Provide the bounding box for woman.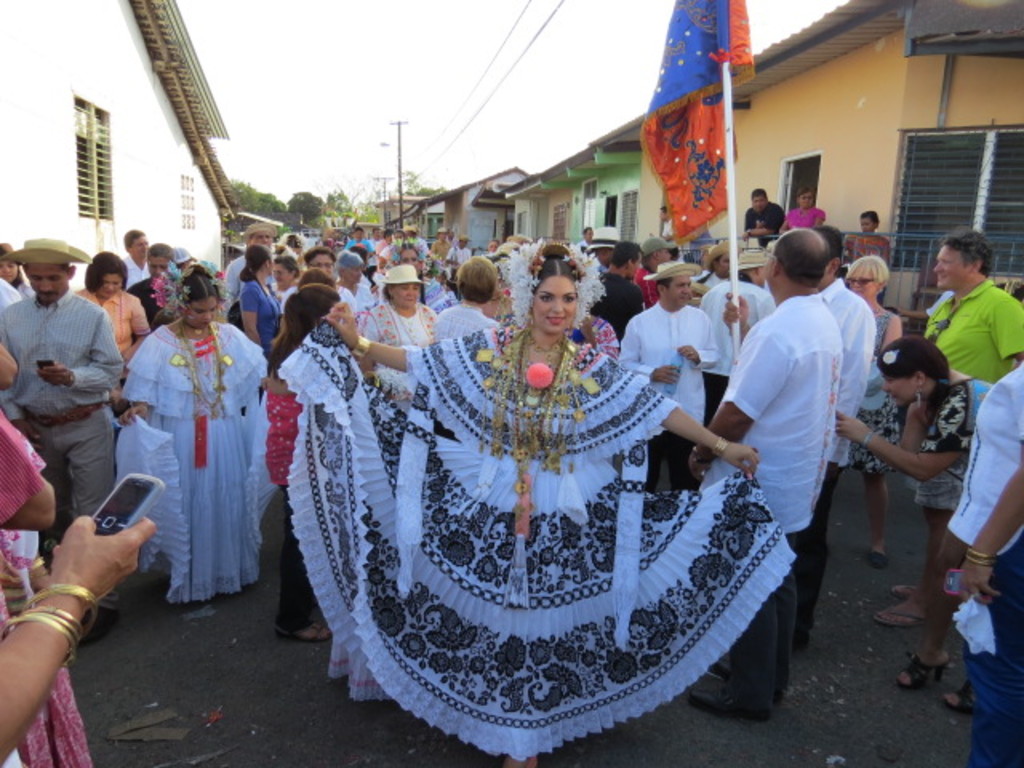
[left=848, top=254, right=906, bottom=571].
